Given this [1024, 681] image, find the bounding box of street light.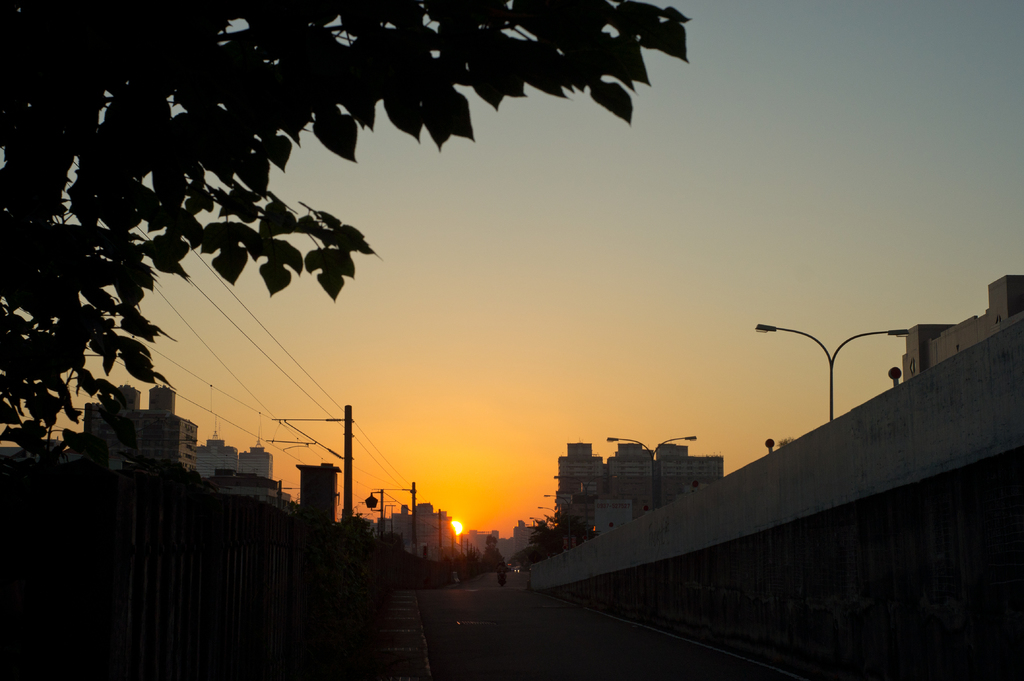
Rect(539, 506, 563, 538).
